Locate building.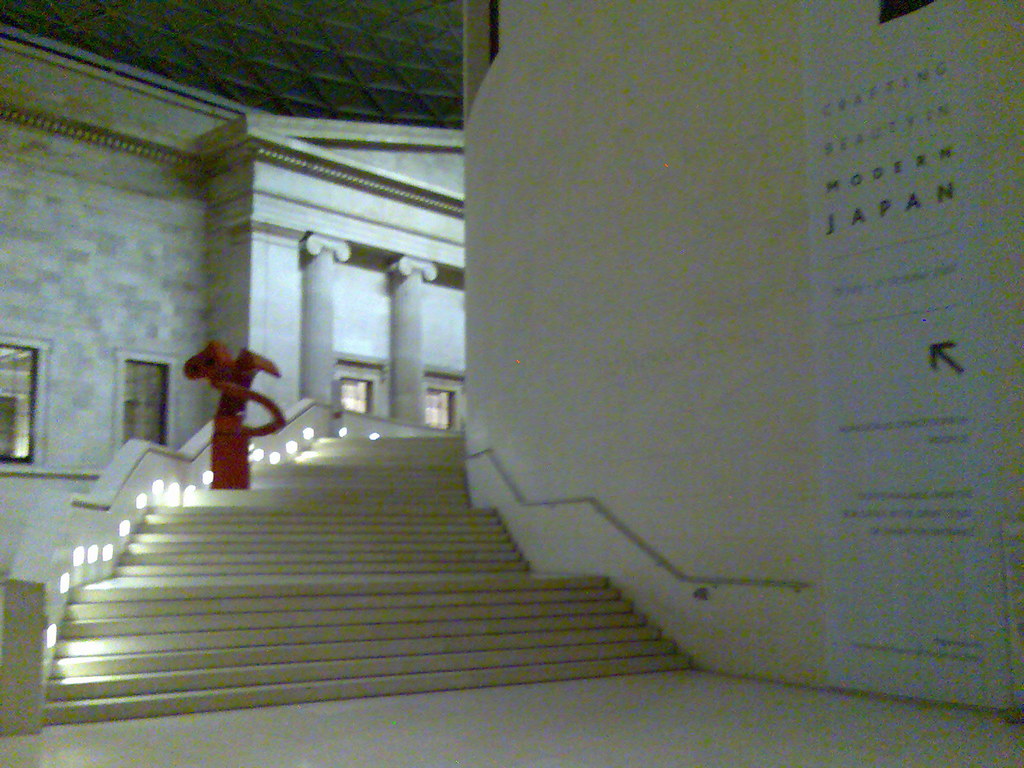
Bounding box: {"x1": 0, "y1": 0, "x2": 1023, "y2": 767}.
